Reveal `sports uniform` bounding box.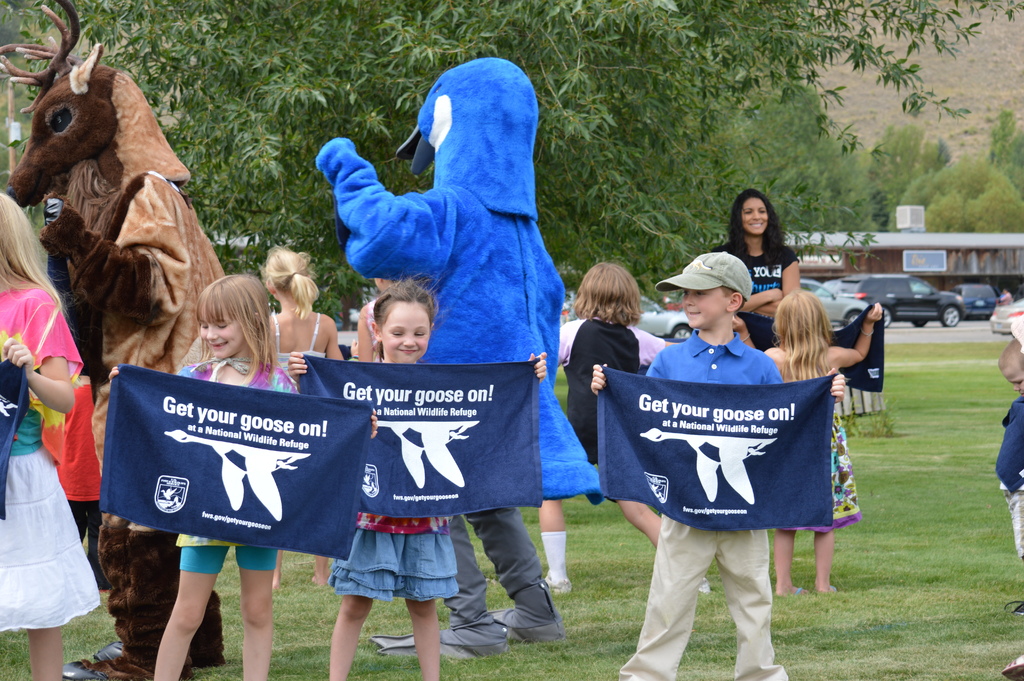
Revealed: 615,328,766,680.
